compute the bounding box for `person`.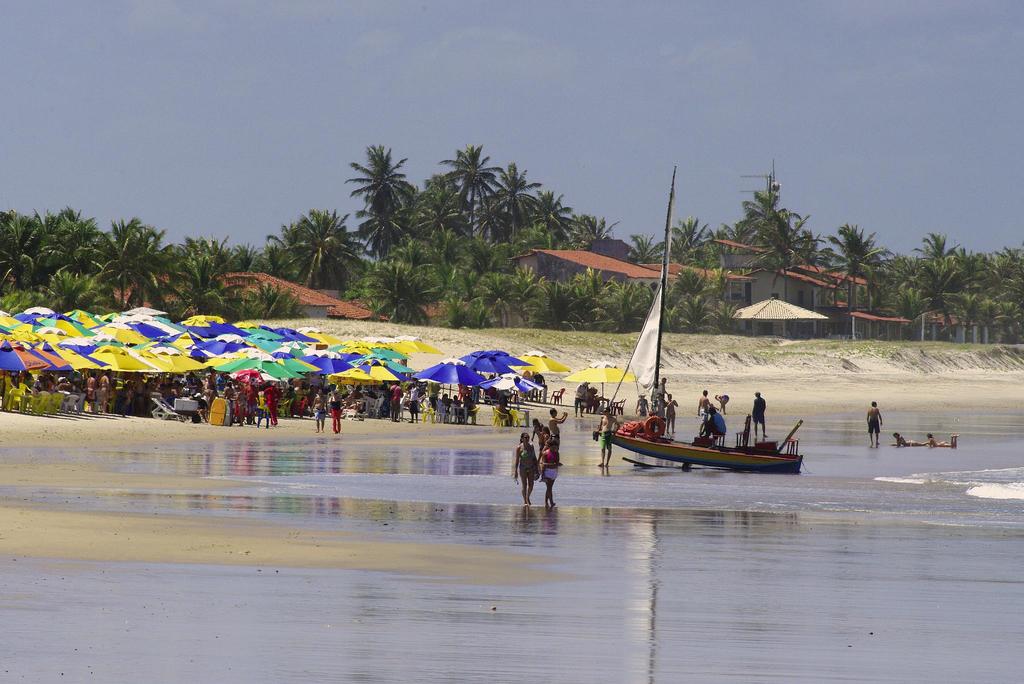
bbox=[748, 387, 768, 441].
